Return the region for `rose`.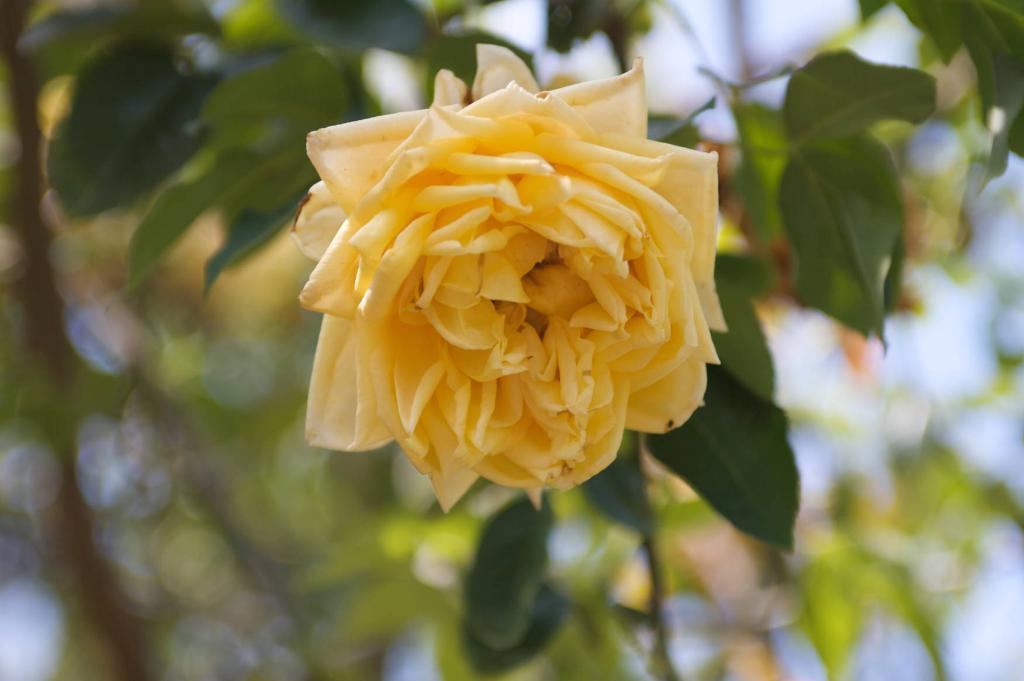
crop(291, 45, 730, 517).
